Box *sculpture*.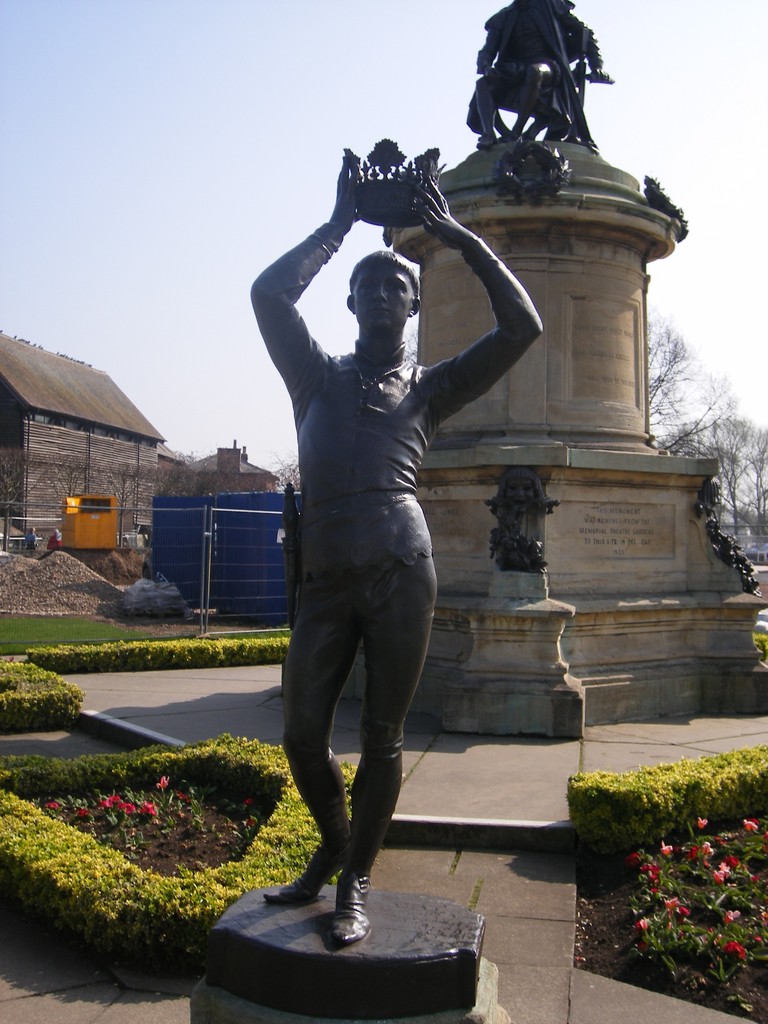
bbox=(461, 0, 614, 148).
